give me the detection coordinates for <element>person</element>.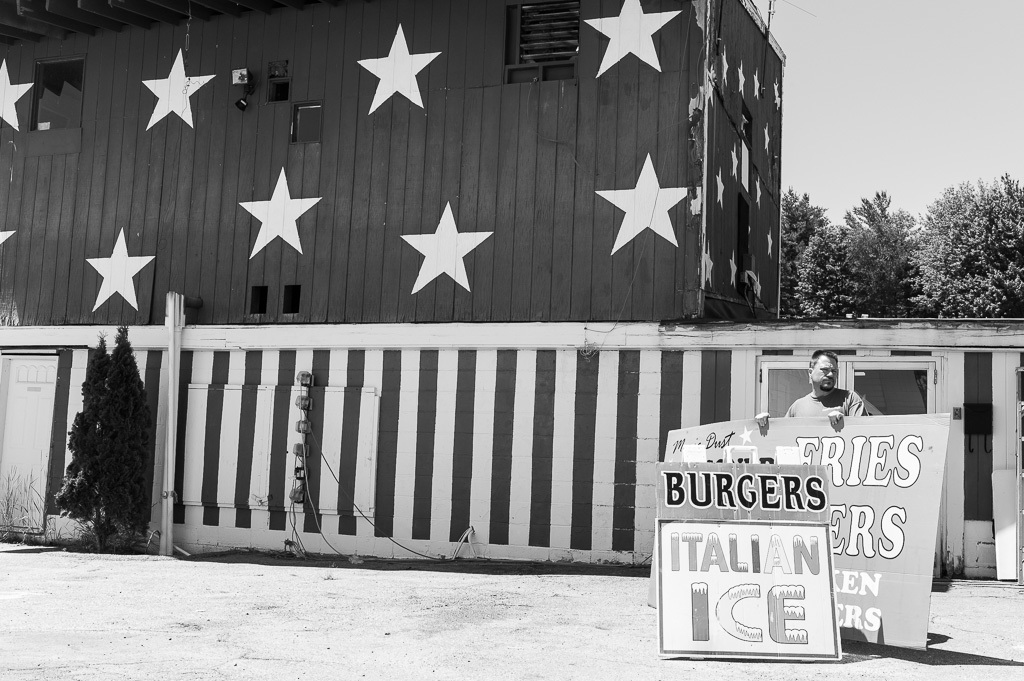
[756, 351, 864, 430].
